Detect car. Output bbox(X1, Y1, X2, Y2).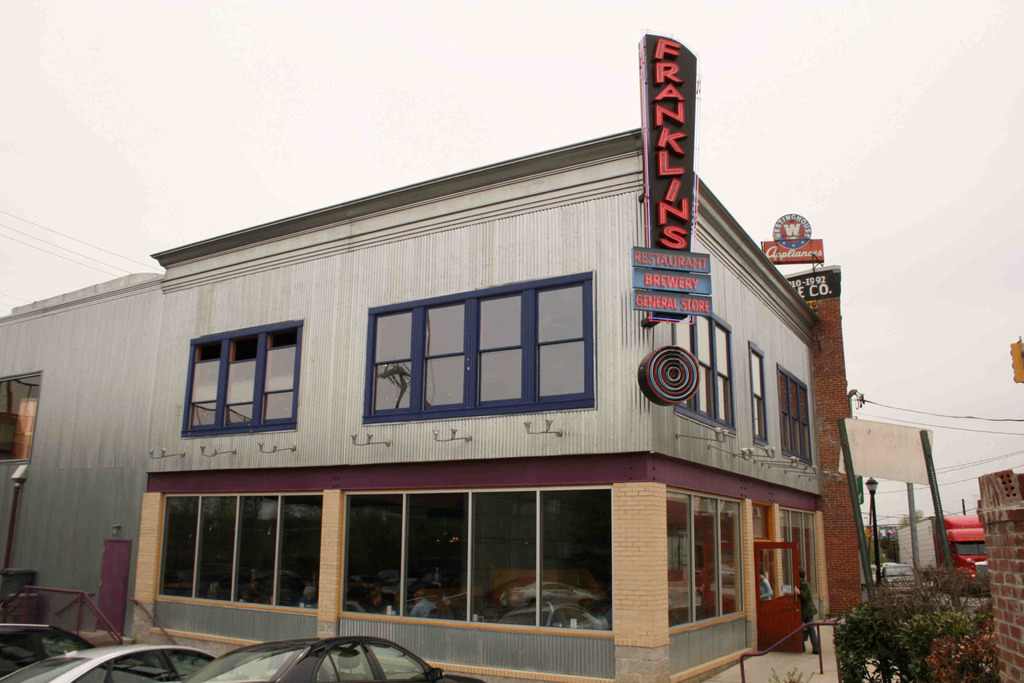
bbox(180, 634, 480, 682).
